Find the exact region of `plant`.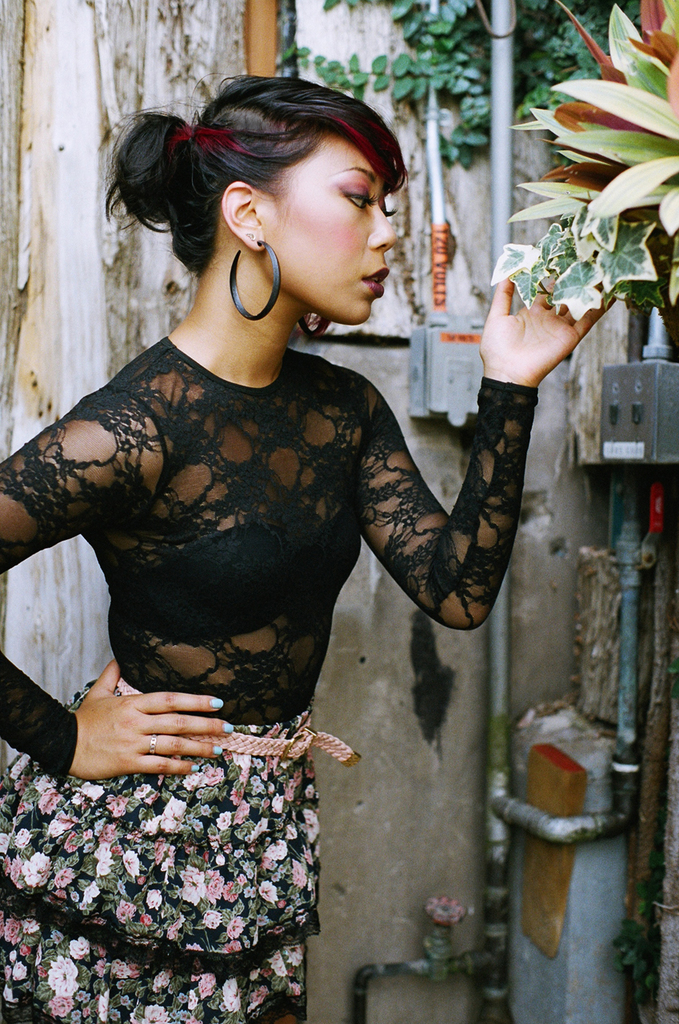
Exact region: [279,0,494,174].
